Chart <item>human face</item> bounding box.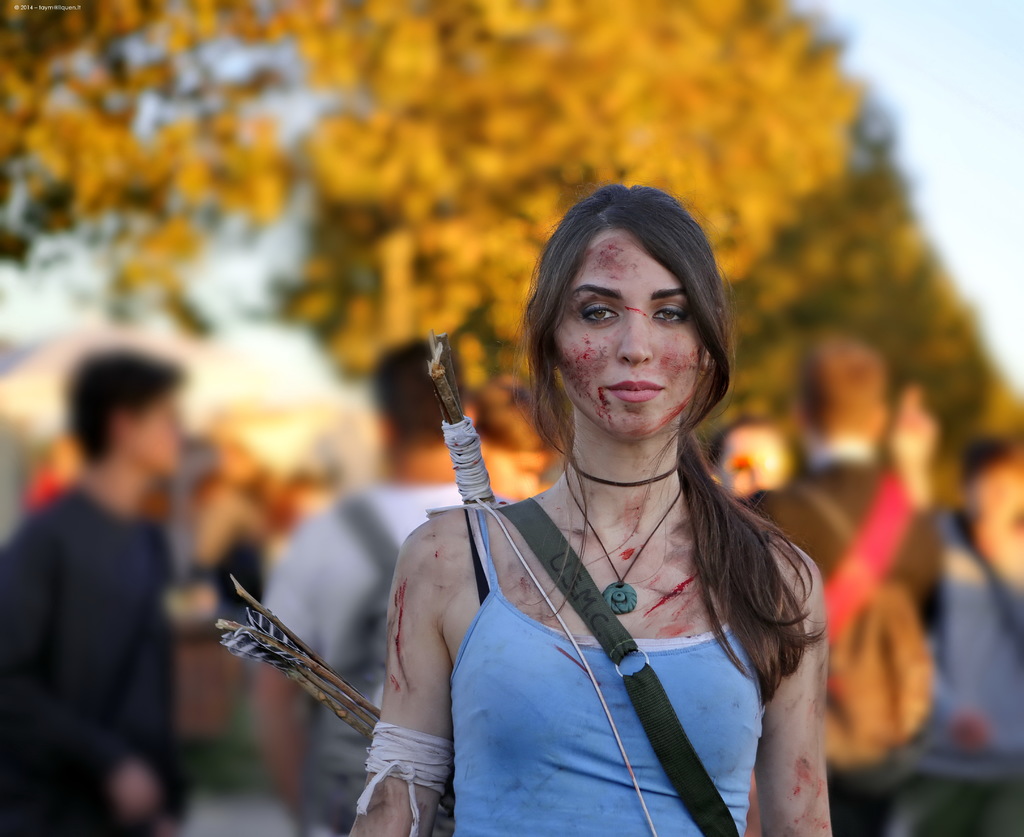
Charted: [548,228,712,434].
